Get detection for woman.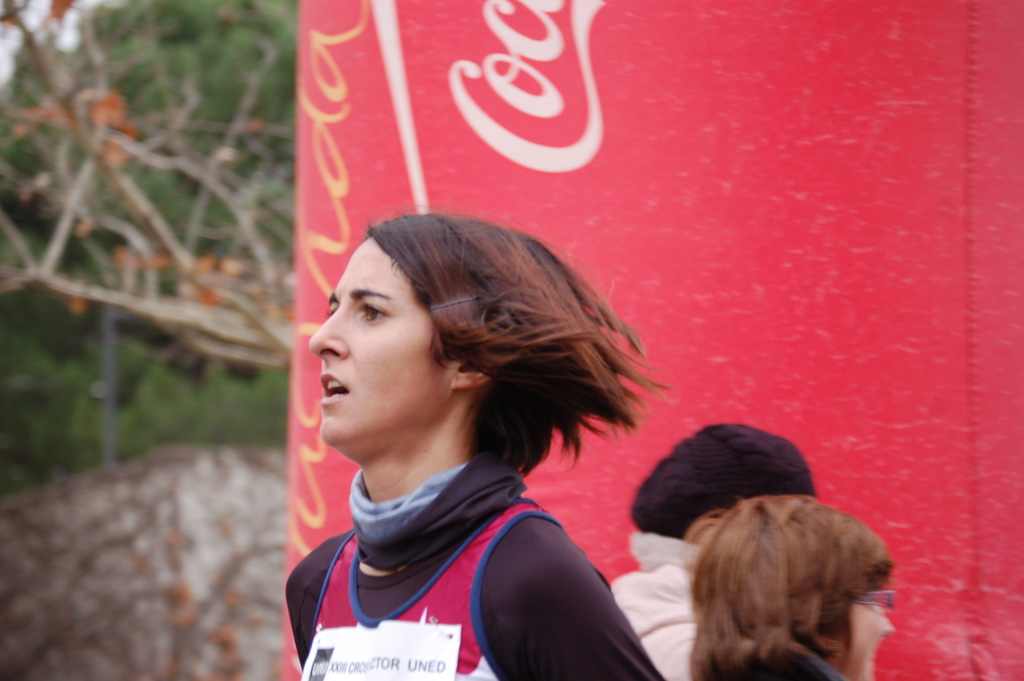
Detection: detection(684, 491, 894, 680).
